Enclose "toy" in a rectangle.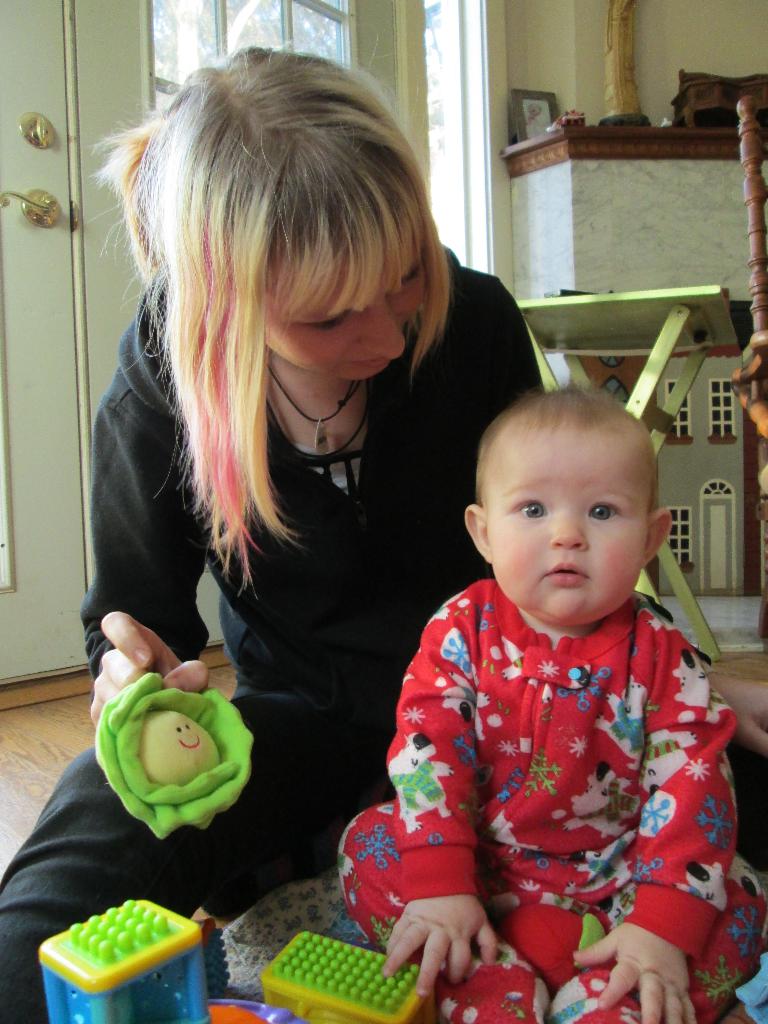
l=254, t=933, r=443, b=1023.
